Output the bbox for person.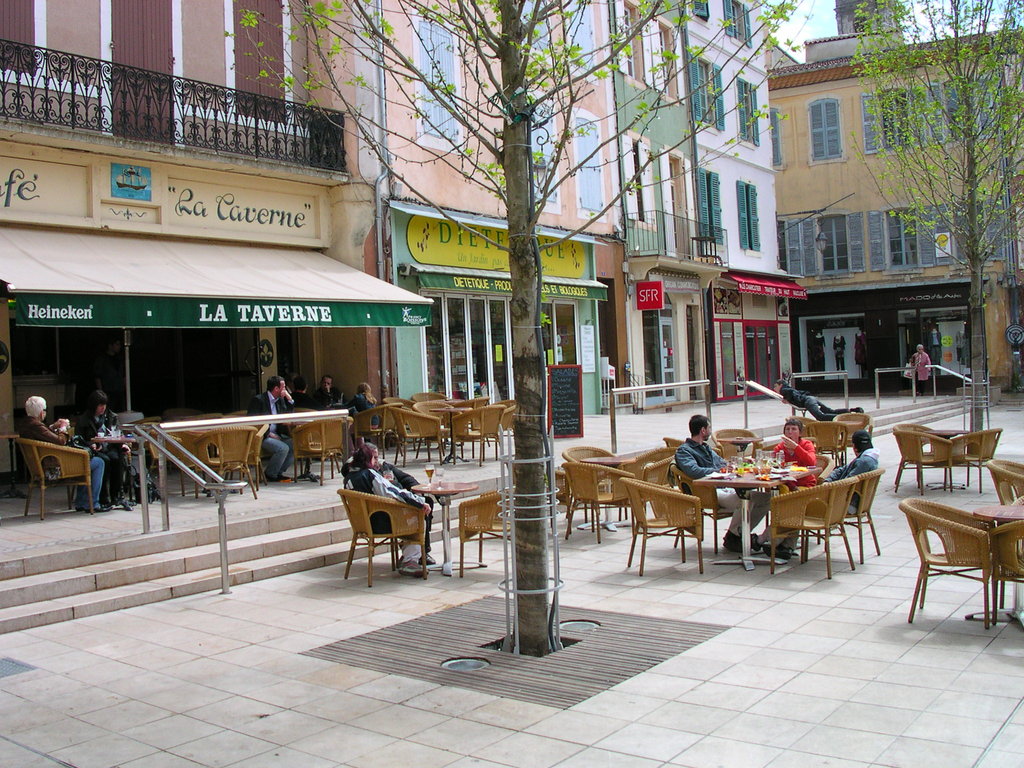
{"left": 340, "top": 382, "right": 377, "bottom": 444}.
